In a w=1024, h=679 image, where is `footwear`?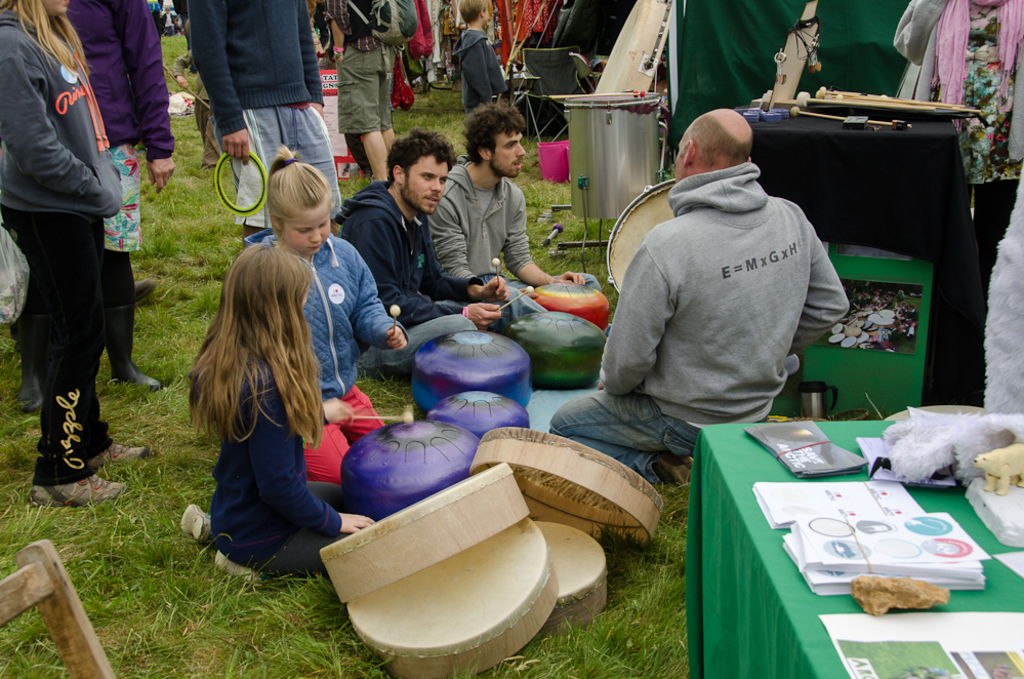
88 433 147 462.
